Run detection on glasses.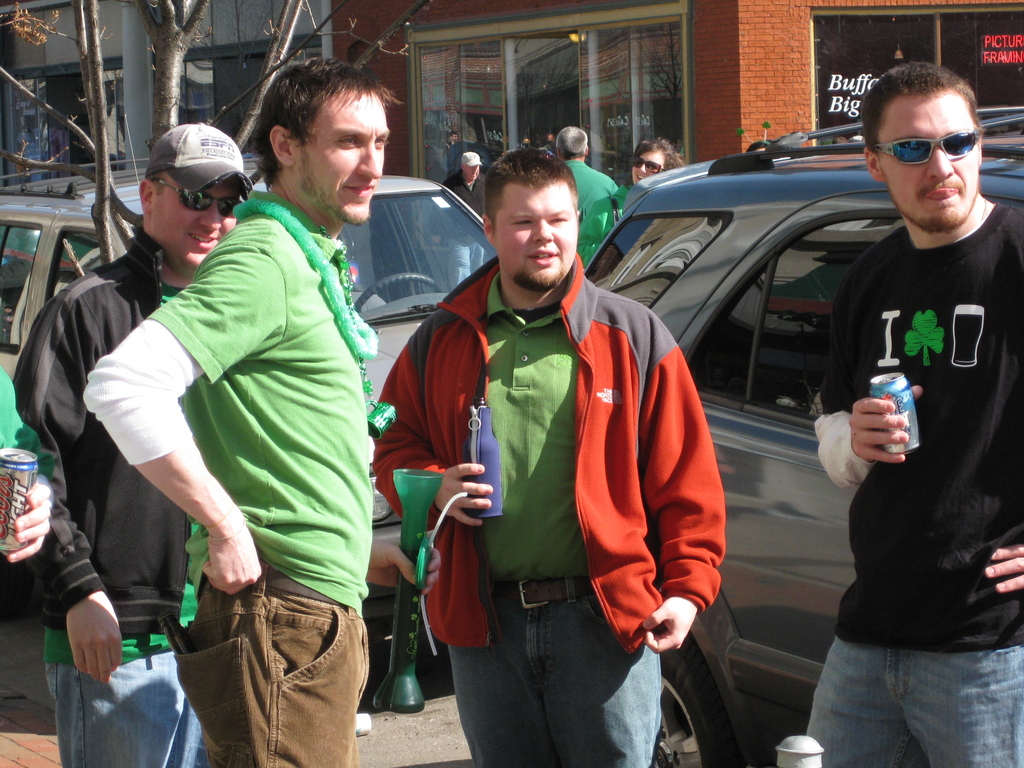
Result: l=874, t=120, r=992, b=168.
